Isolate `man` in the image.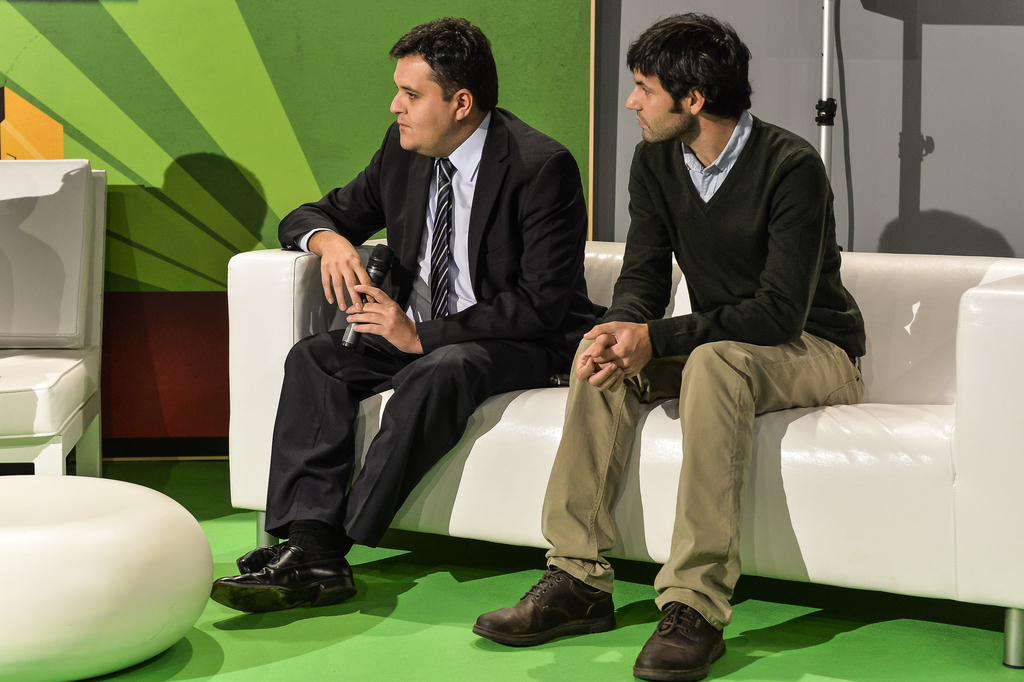
Isolated region: <box>465,7,863,681</box>.
